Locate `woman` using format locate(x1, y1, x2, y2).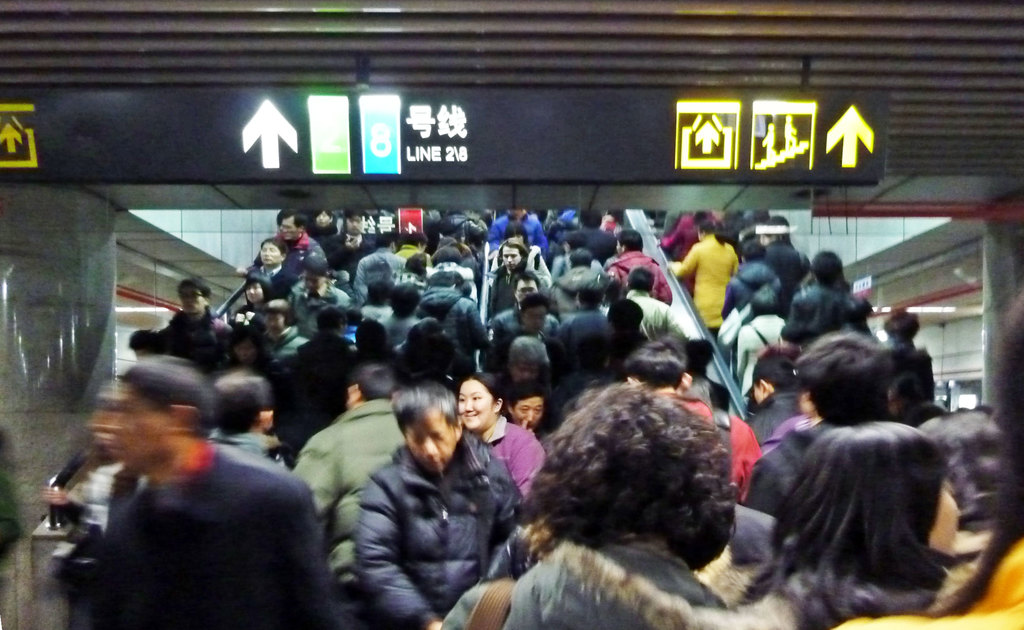
locate(221, 323, 291, 388).
